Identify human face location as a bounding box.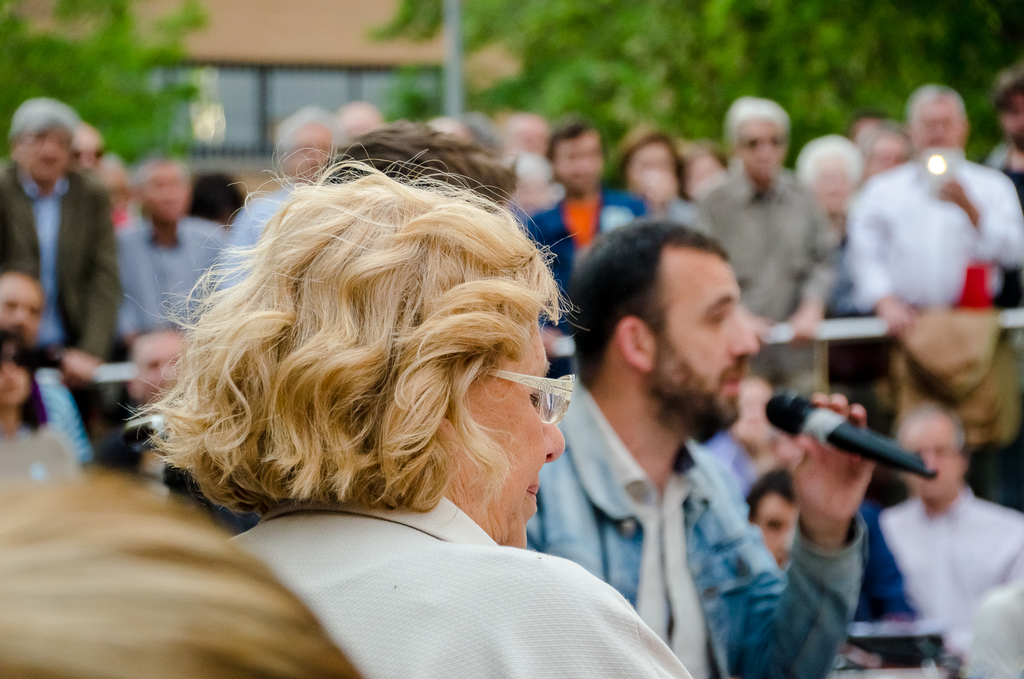
666:256:756:428.
